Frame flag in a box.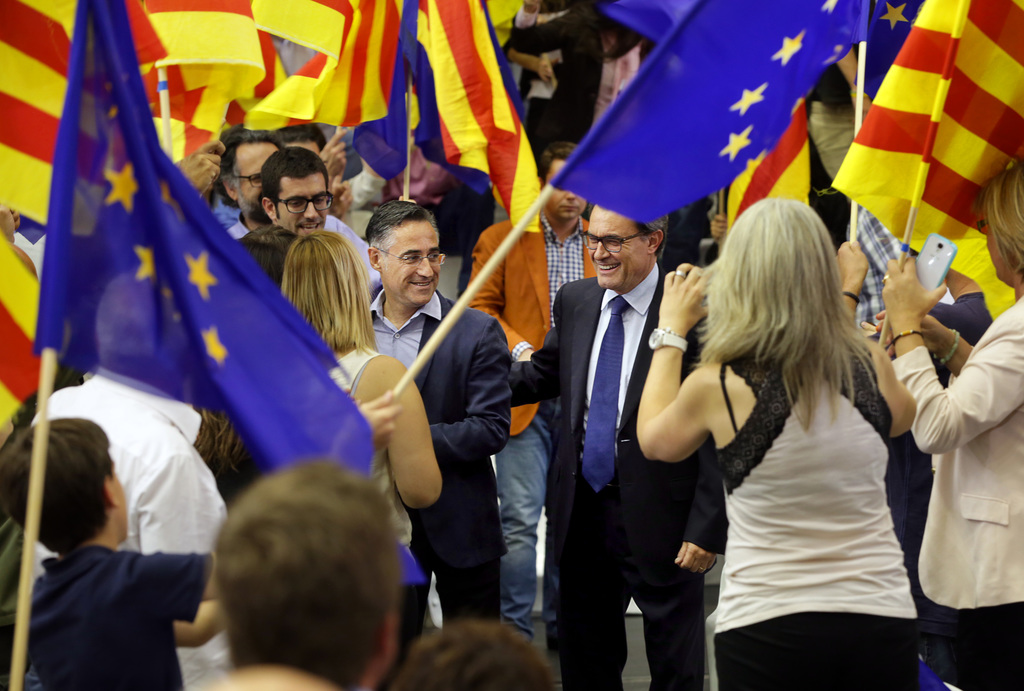
0 0 83 234.
